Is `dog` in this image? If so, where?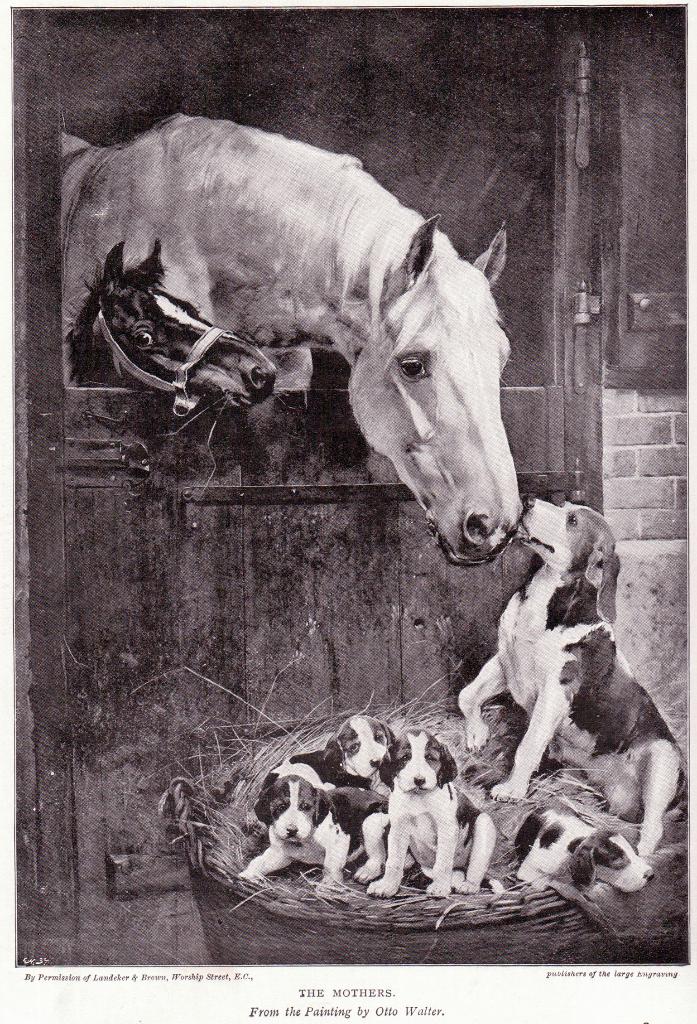
Yes, at [325,726,502,896].
